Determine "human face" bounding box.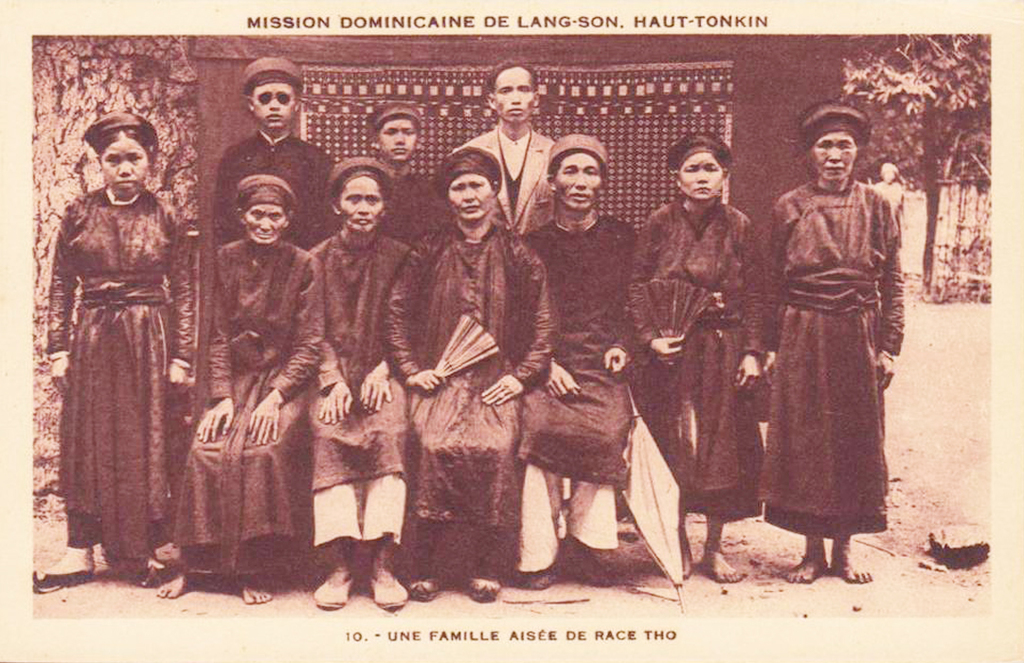
Determined: 339 182 385 235.
